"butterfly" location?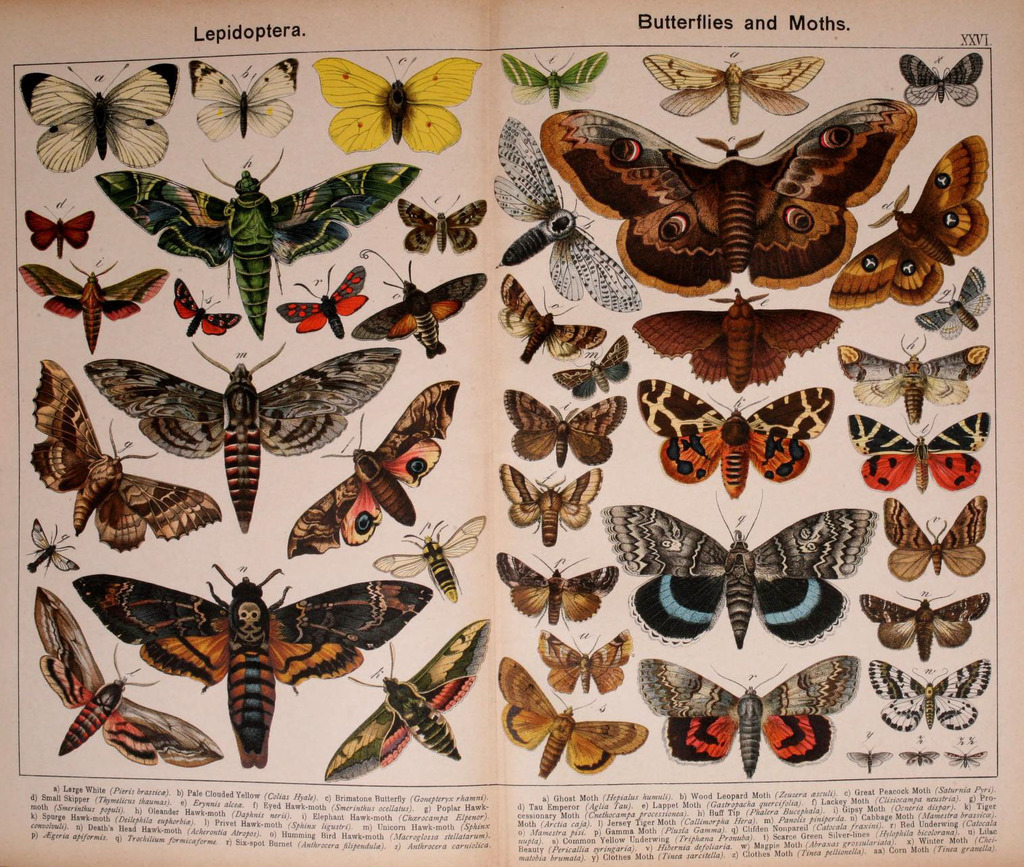
633 282 842 392
